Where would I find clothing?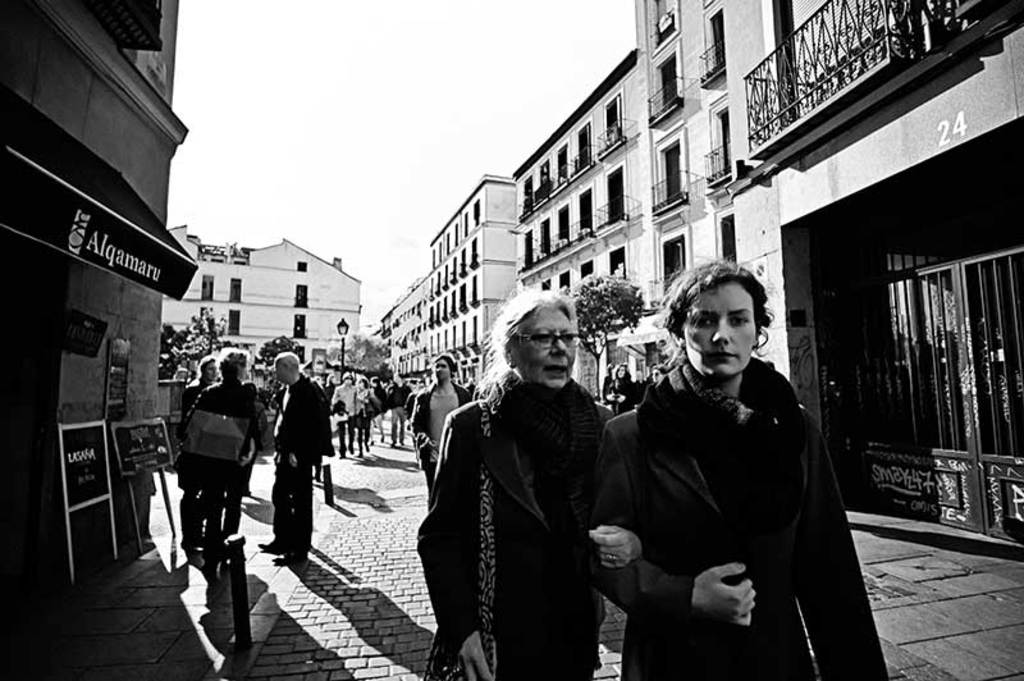
At 415 379 460 483.
